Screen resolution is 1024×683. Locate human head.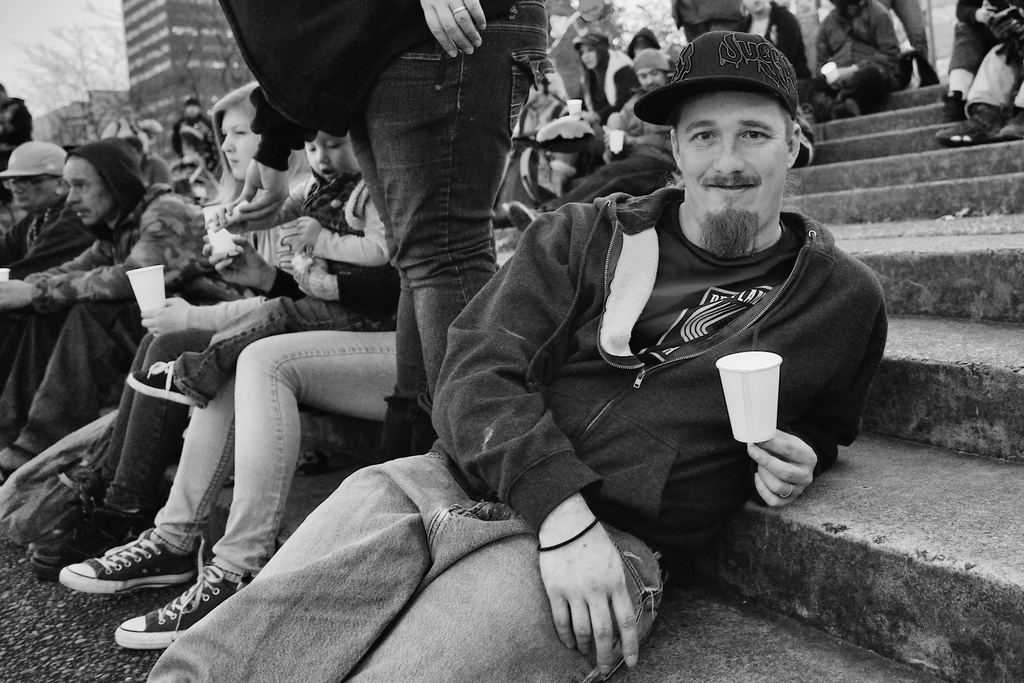
bbox=(210, 81, 266, 177).
